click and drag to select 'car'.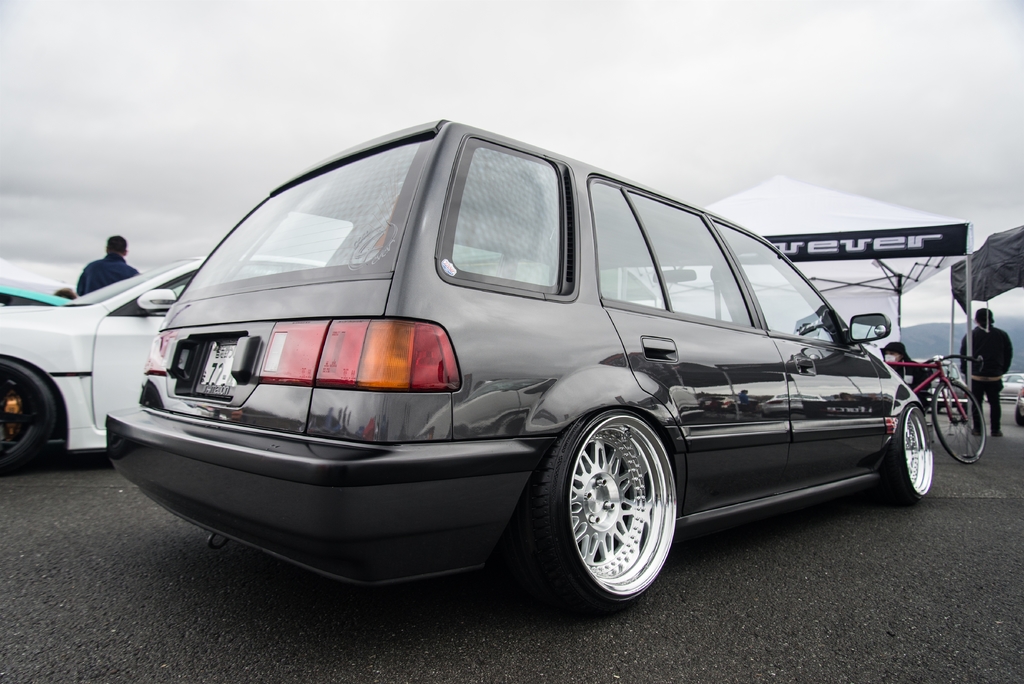
Selection: x1=104, y1=113, x2=933, y2=606.
